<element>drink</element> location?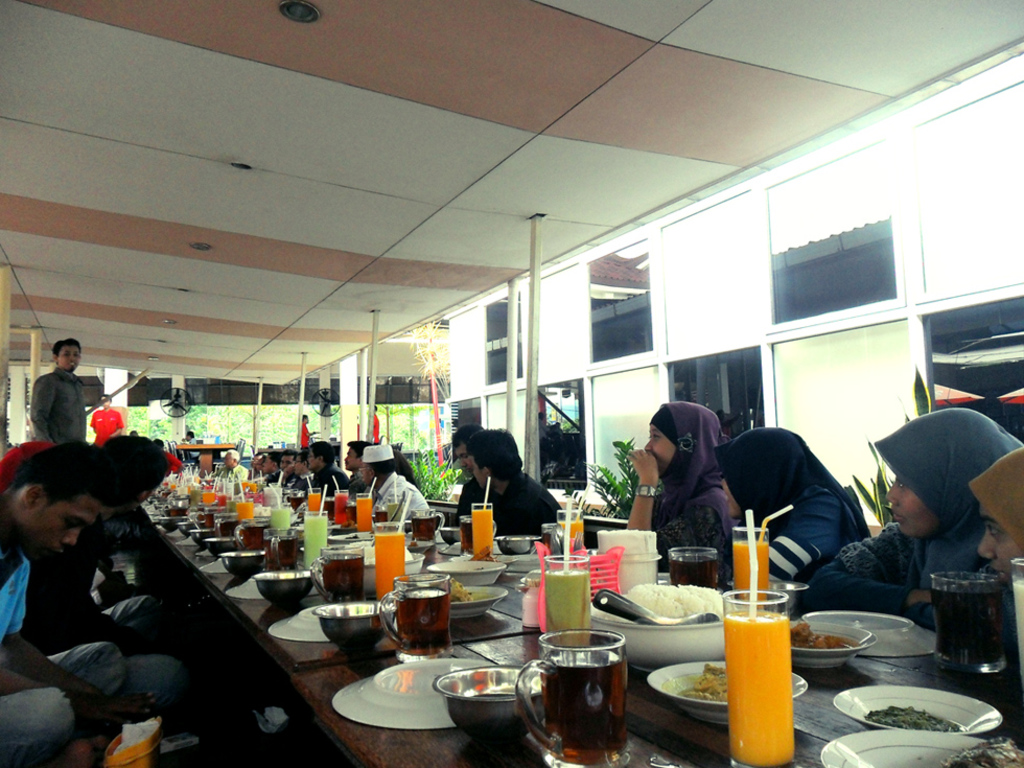
{"x1": 460, "y1": 520, "x2": 466, "y2": 553}
